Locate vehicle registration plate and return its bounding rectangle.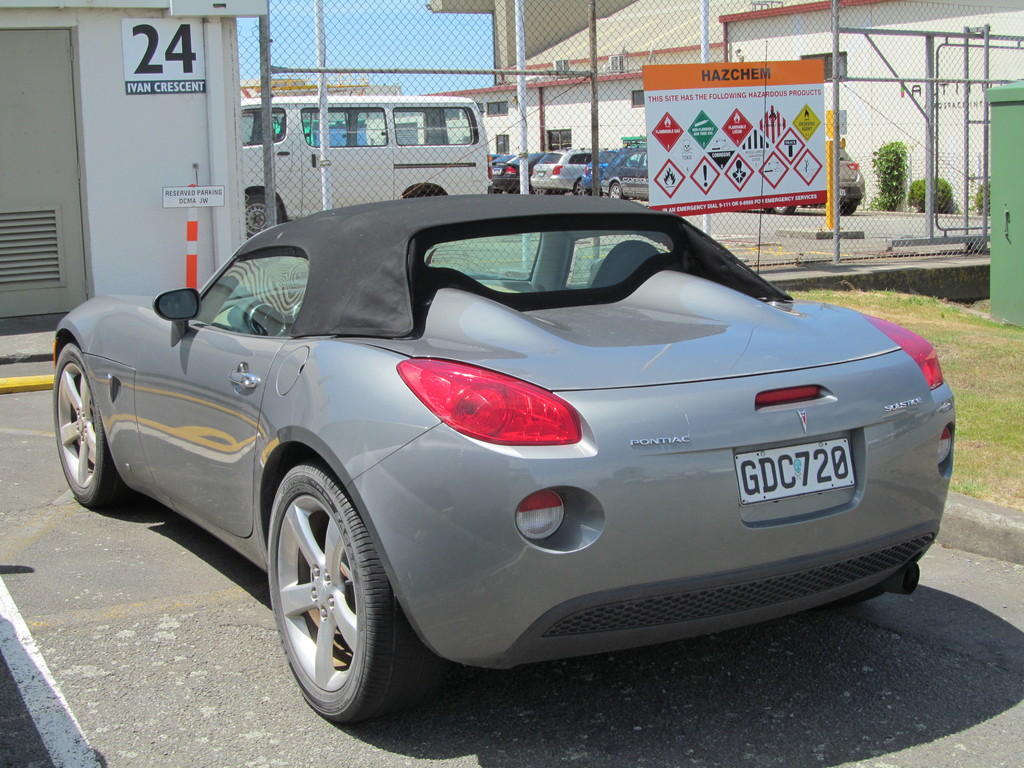
[735,436,855,508].
